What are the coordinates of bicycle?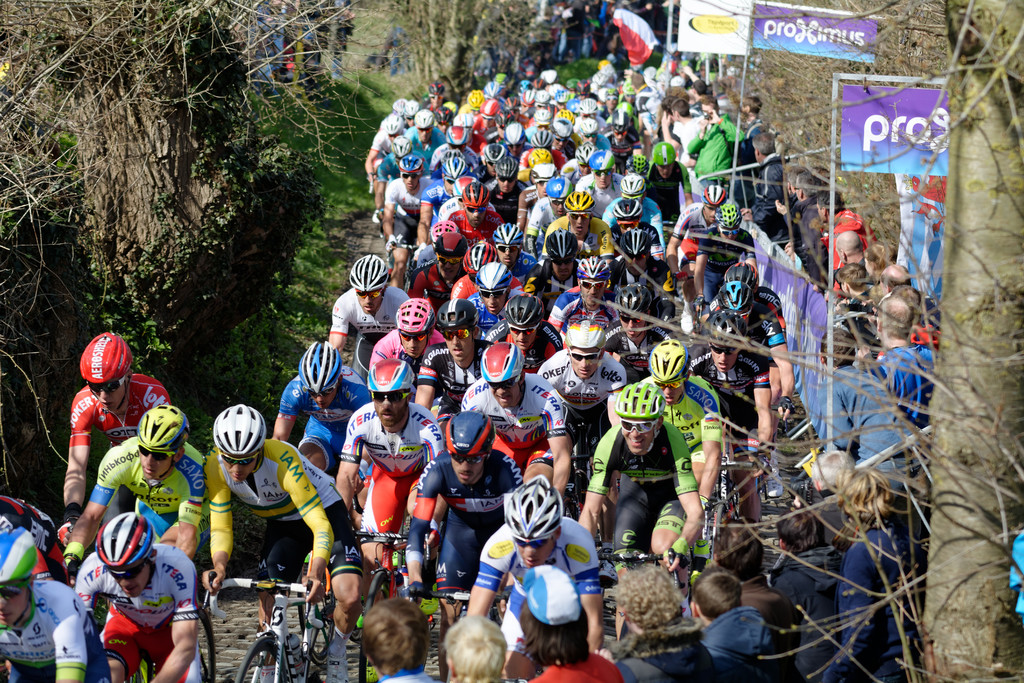
<box>387,242,415,305</box>.
